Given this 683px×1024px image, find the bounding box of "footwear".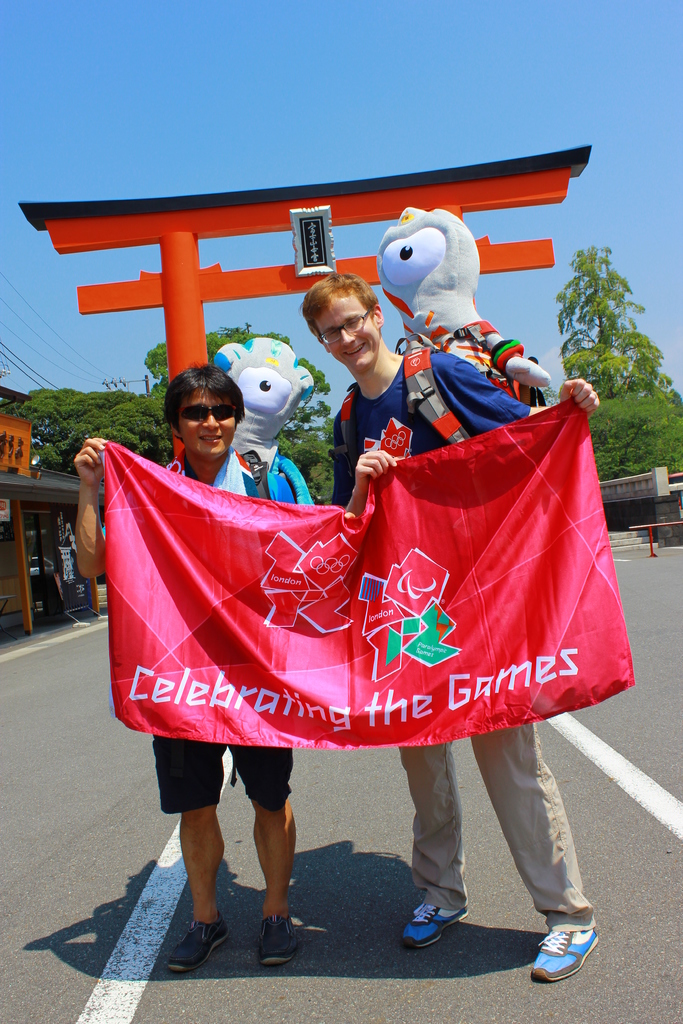
BBox(256, 918, 299, 970).
